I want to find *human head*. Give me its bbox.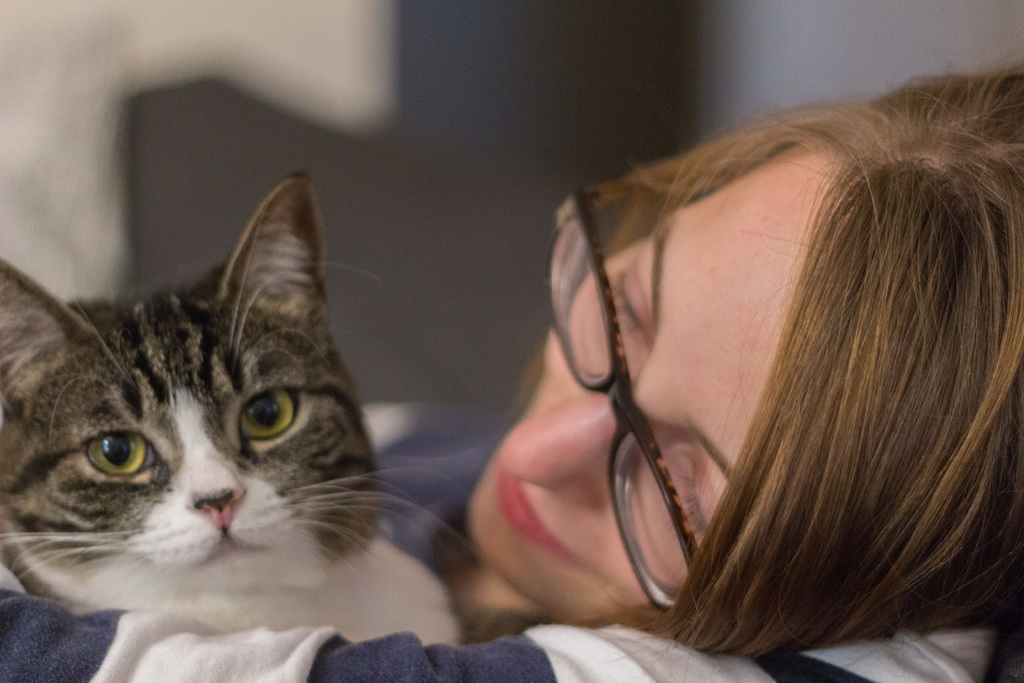
<bbox>459, 61, 957, 680</bbox>.
